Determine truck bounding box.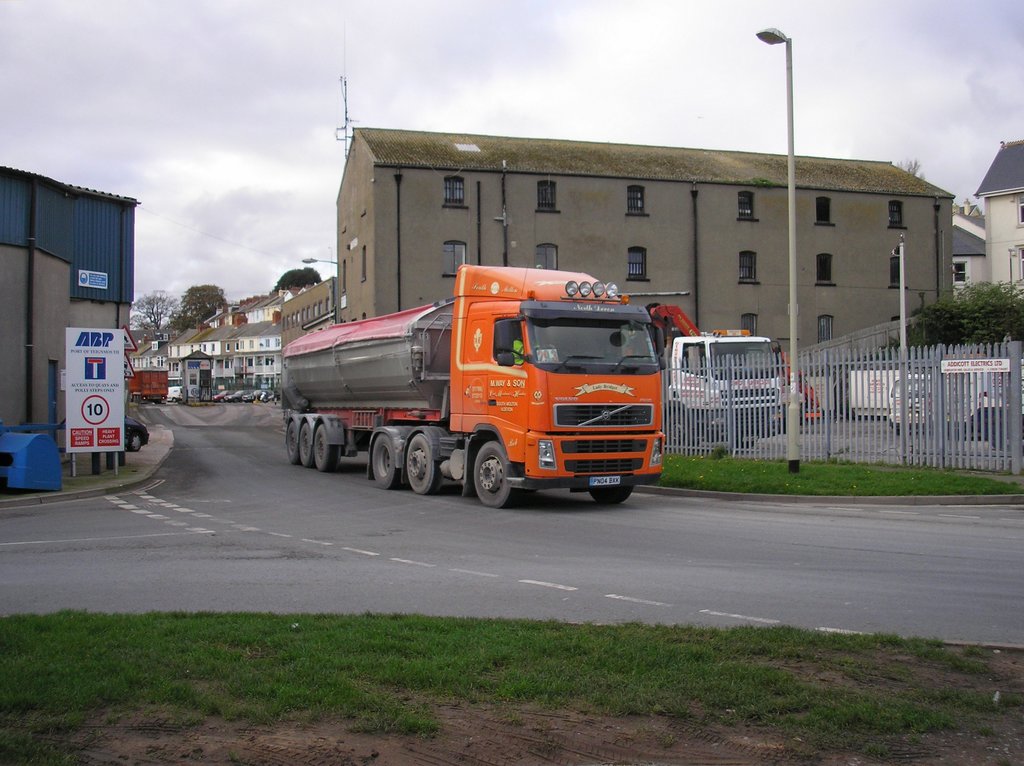
Determined: box=[268, 259, 683, 511].
